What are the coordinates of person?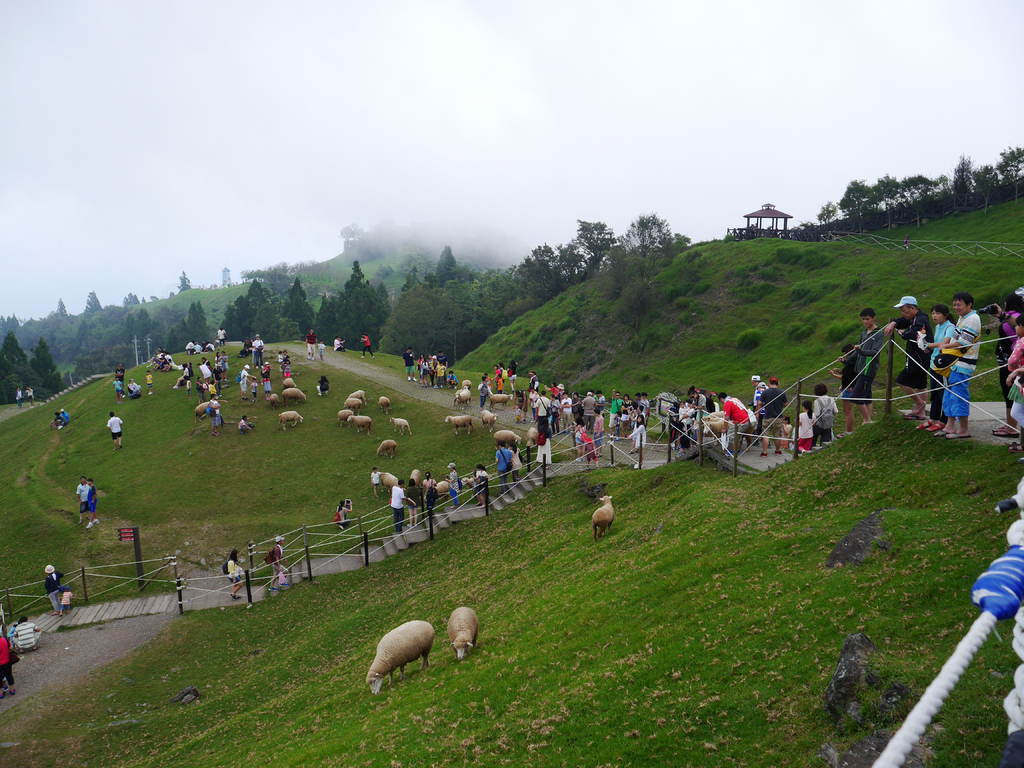
(8, 623, 19, 646).
